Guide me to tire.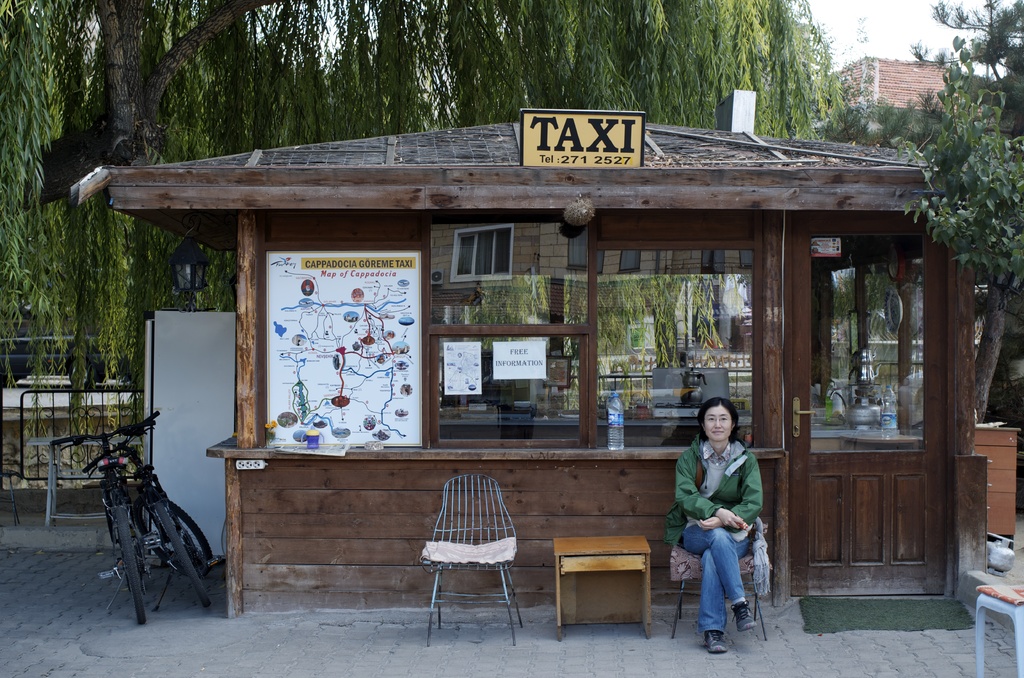
Guidance: x1=155, y1=503, x2=214, y2=608.
